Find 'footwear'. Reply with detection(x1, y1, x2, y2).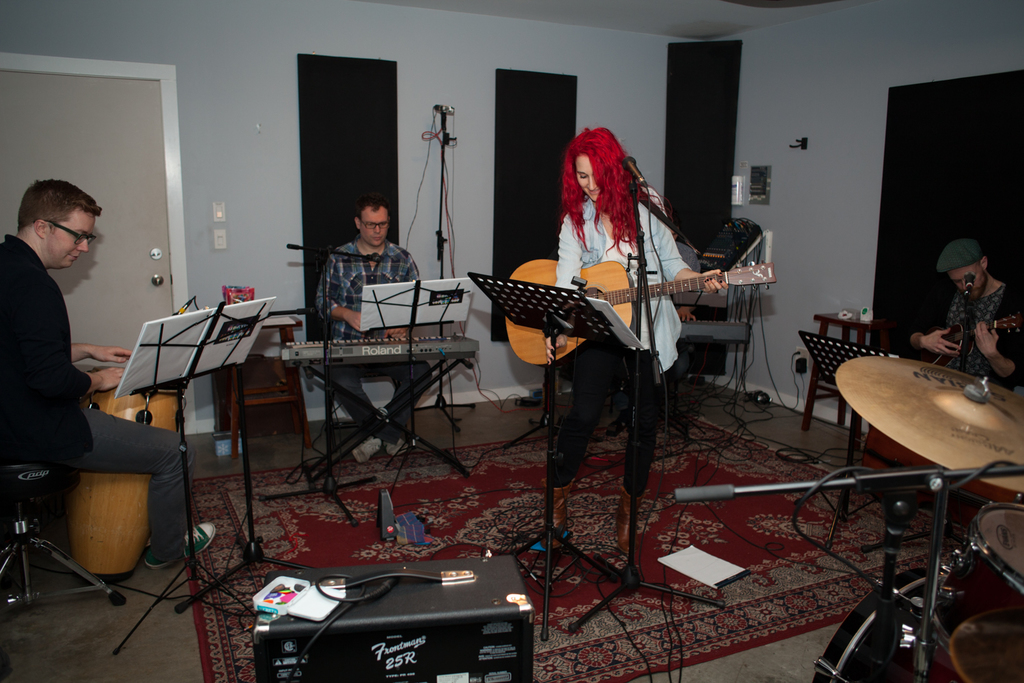
detection(142, 520, 216, 570).
